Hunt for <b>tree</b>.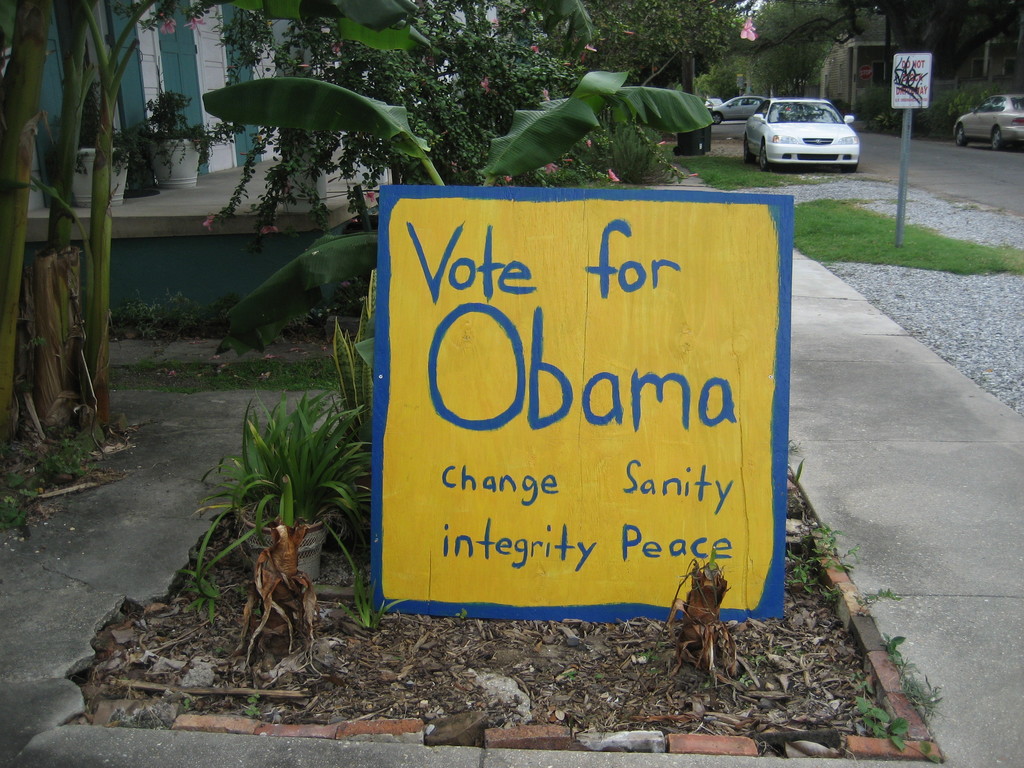
Hunted down at 520, 0, 748, 116.
